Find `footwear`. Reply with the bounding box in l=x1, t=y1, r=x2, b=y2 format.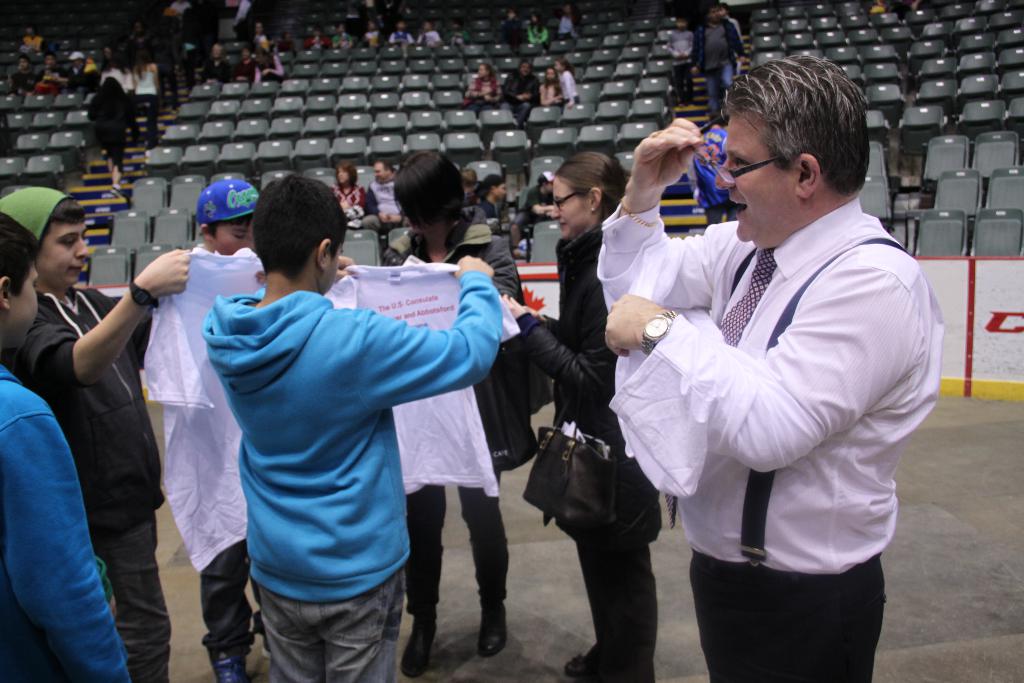
l=403, t=623, r=442, b=673.
